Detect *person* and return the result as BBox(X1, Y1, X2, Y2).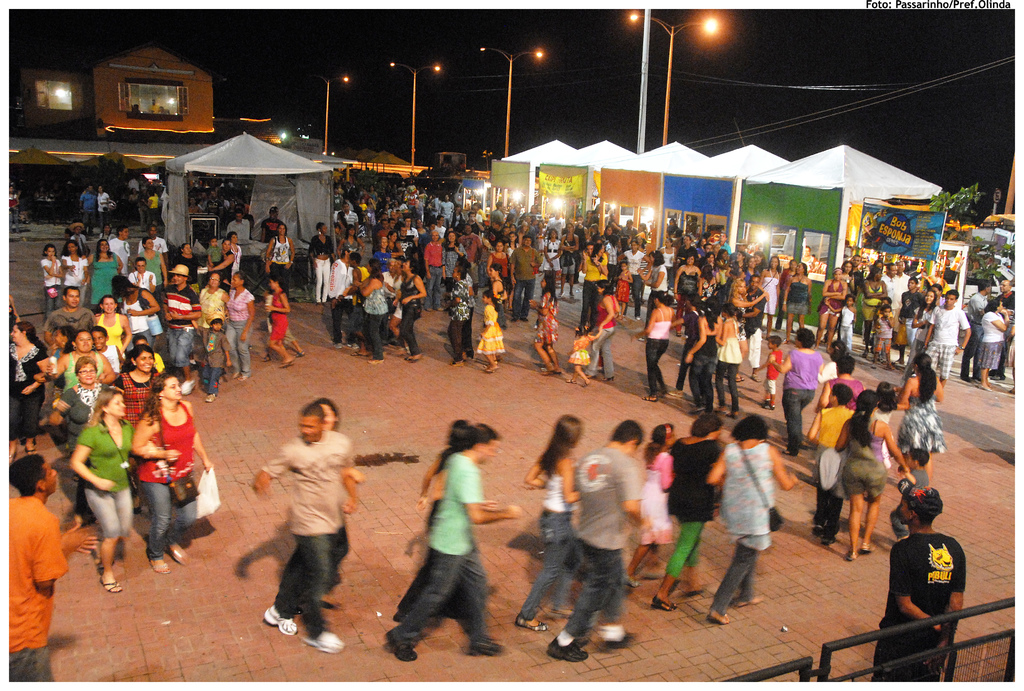
BBox(111, 275, 161, 350).
